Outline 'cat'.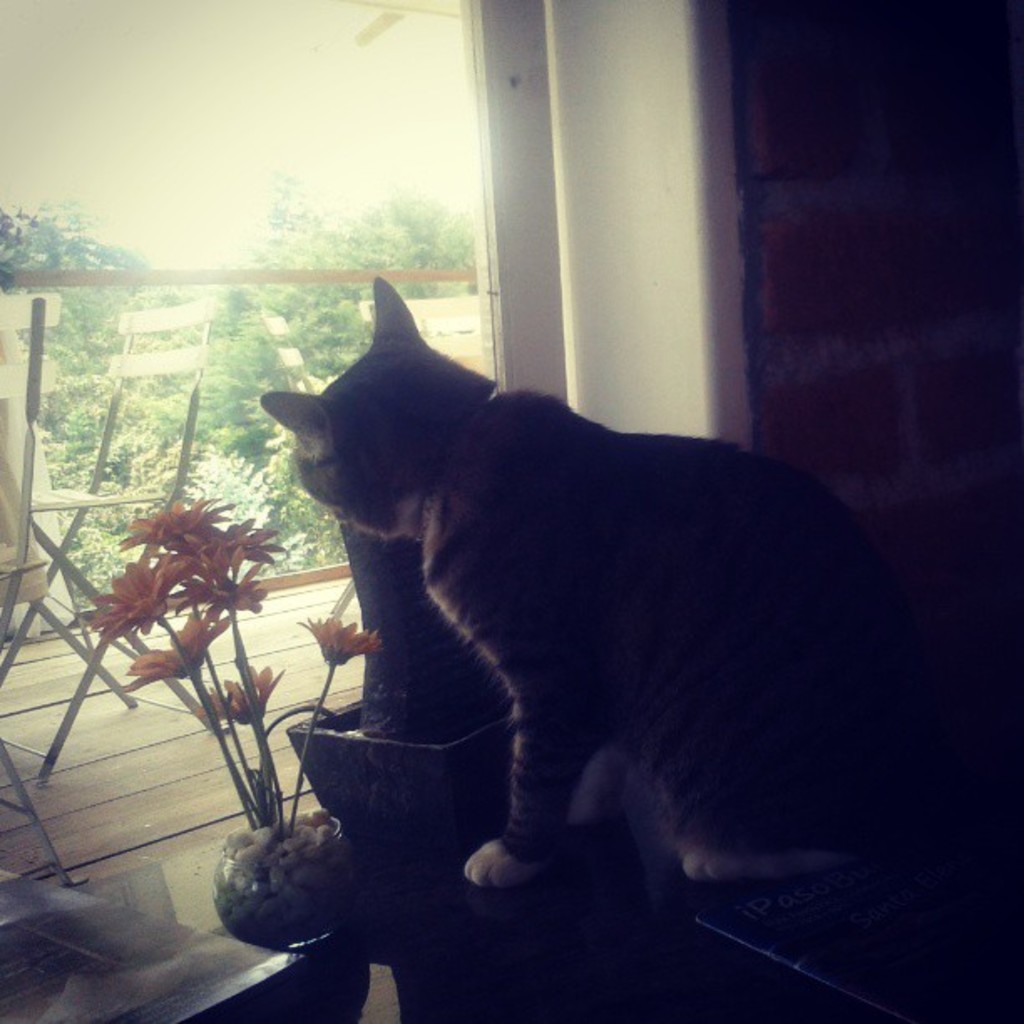
Outline: region(253, 271, 915, 899).
